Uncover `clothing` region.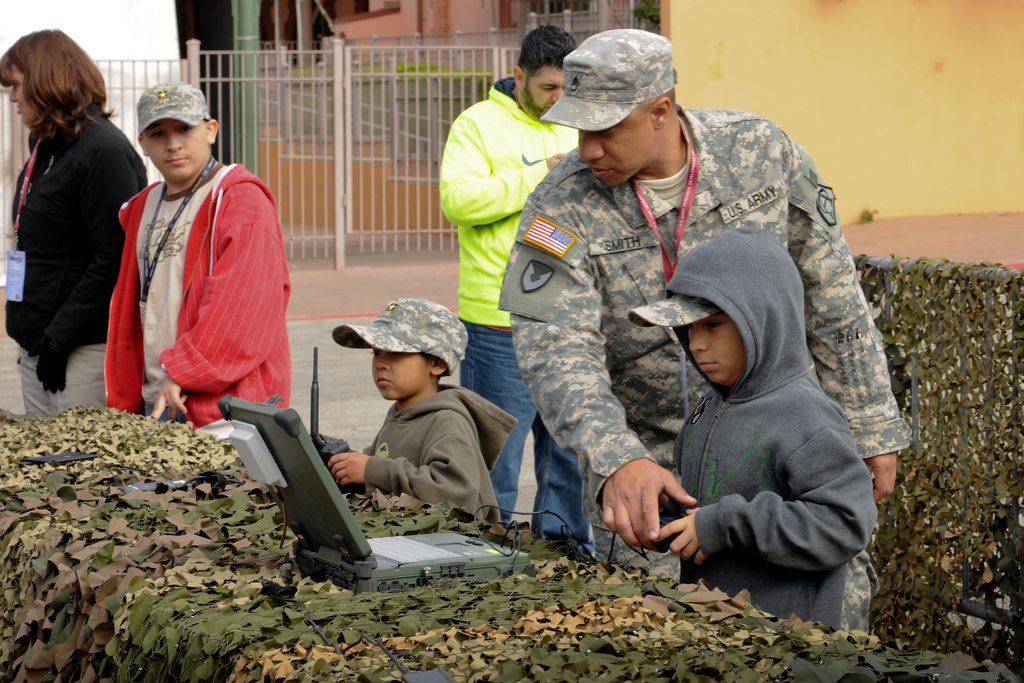
Uncovered: (6, 96, 144, 390).
